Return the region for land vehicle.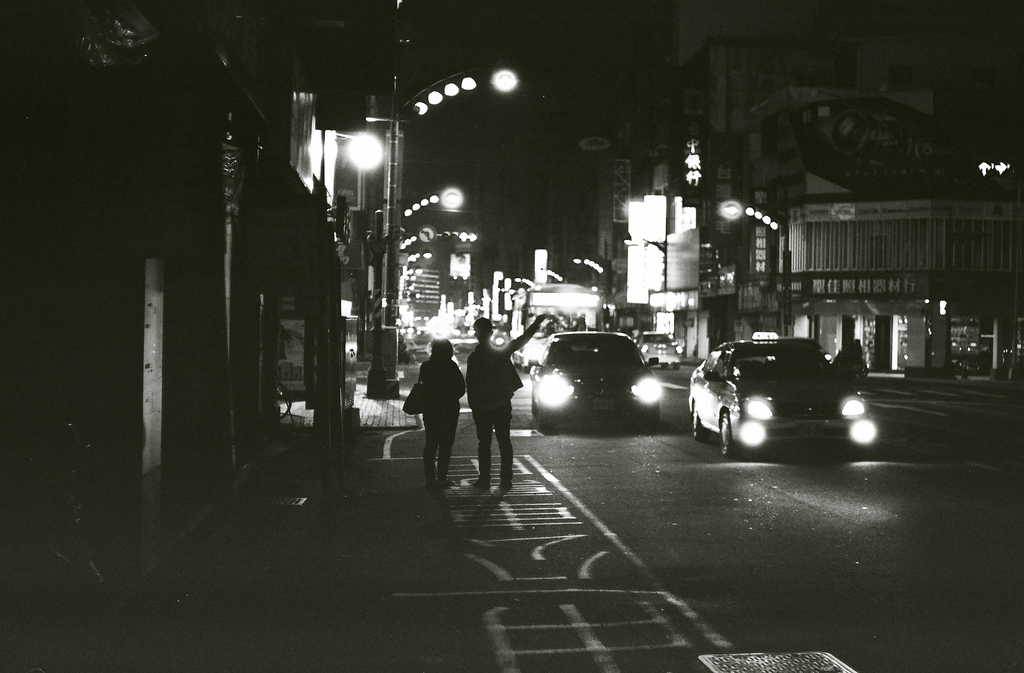
detection(514, 285, 606, 365).
